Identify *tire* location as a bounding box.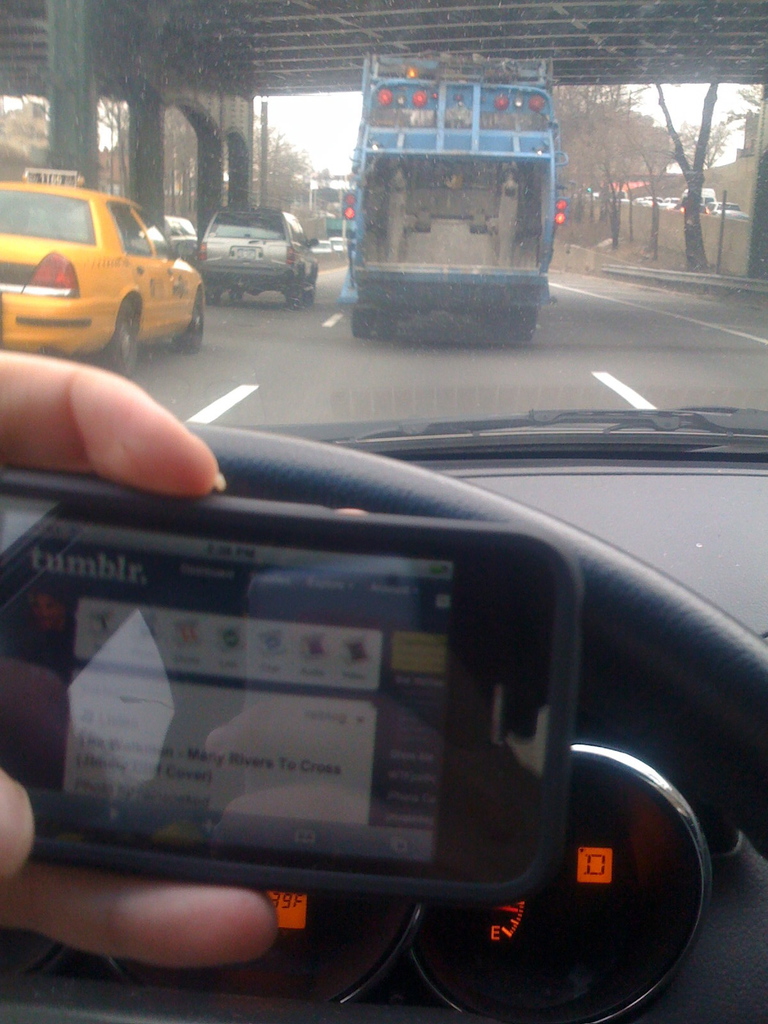
pyautogui.locateOnScreen(491, 302, 517, 340).
